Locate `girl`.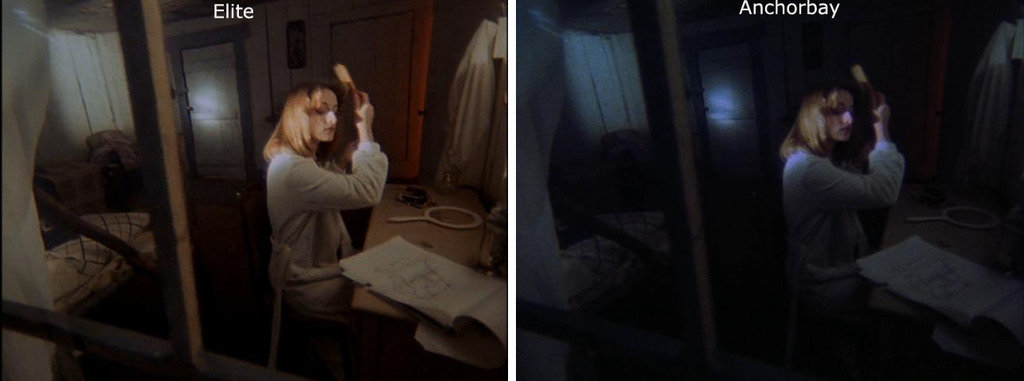
Bounding box: 259:72:387:373.
